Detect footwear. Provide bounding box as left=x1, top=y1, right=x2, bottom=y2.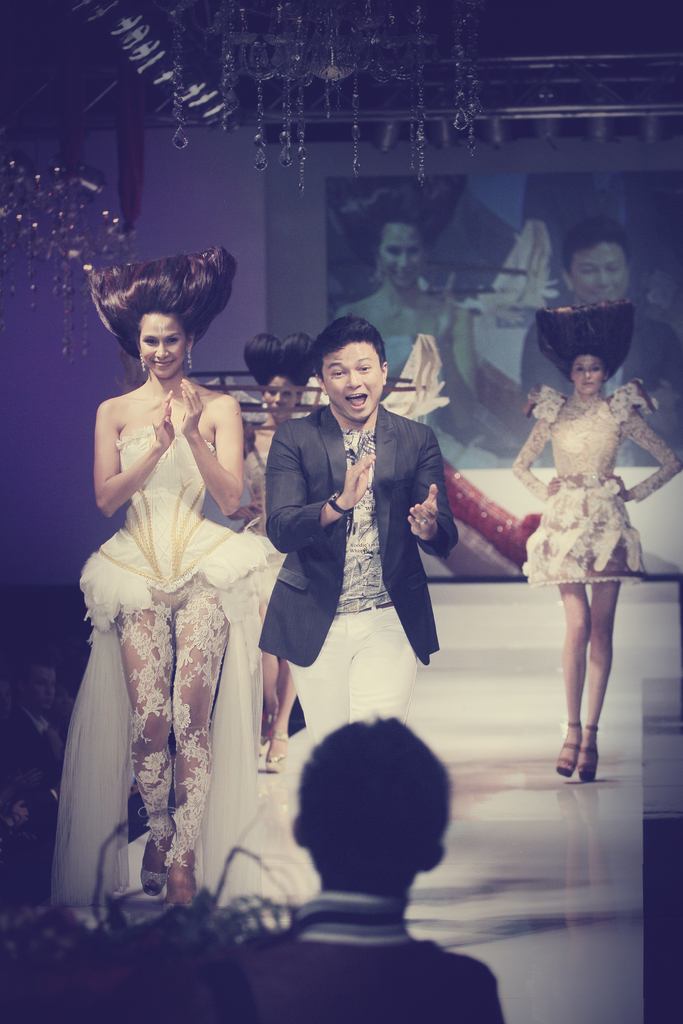
left=138, top=824, right=180, bottom=903.
